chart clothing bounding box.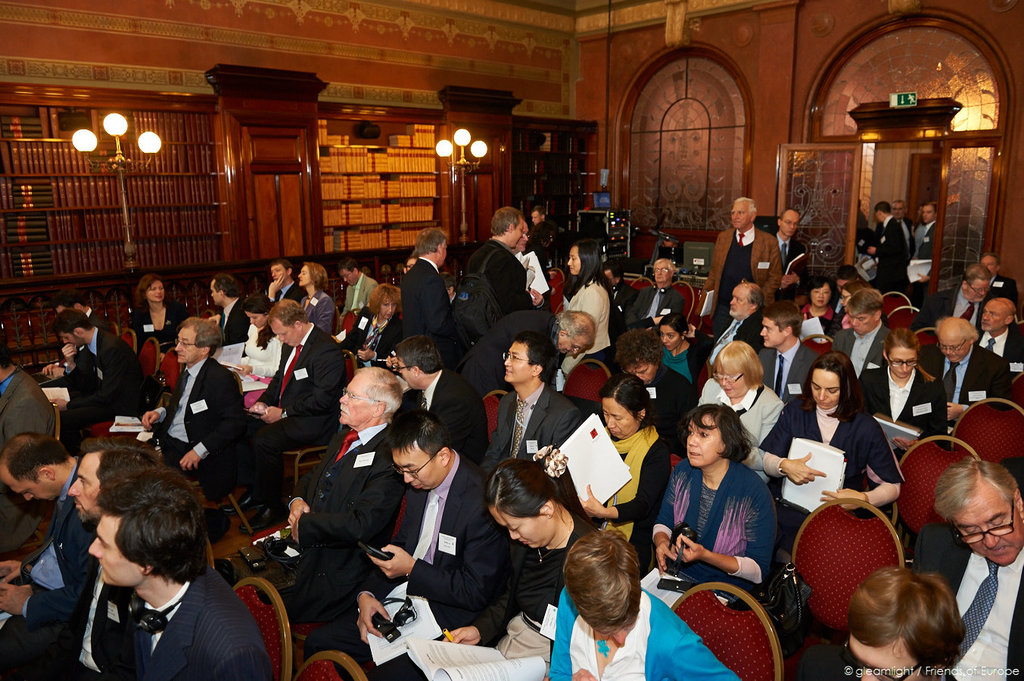
Charted: box=[559, 273, 614, 382].
